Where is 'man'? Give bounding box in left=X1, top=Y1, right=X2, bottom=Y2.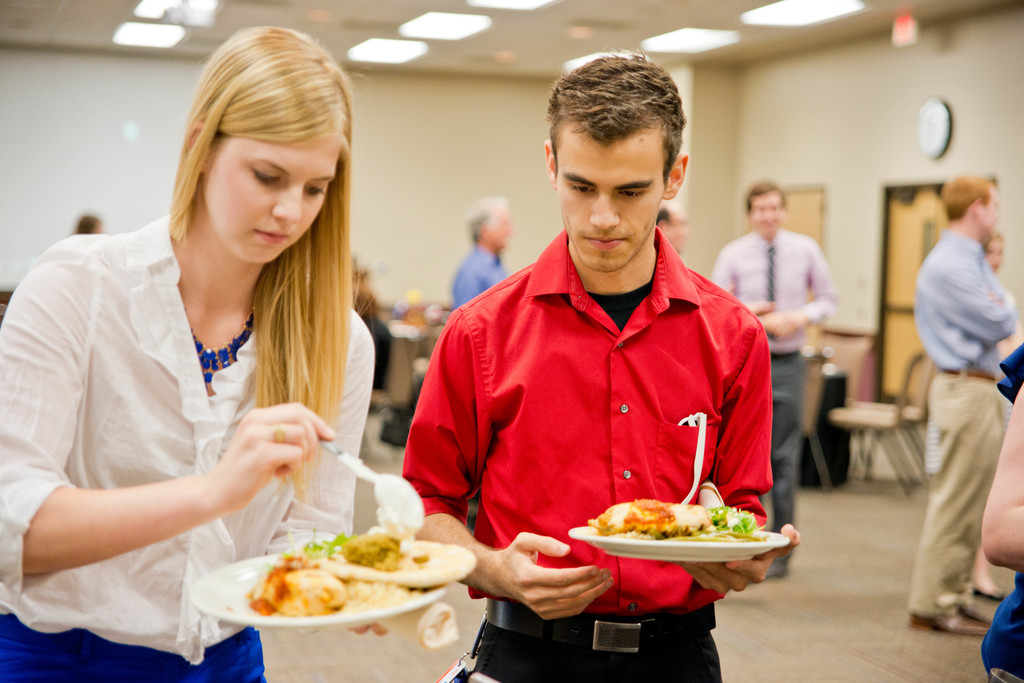
left=403, top=52, right=784, bottom=682.
